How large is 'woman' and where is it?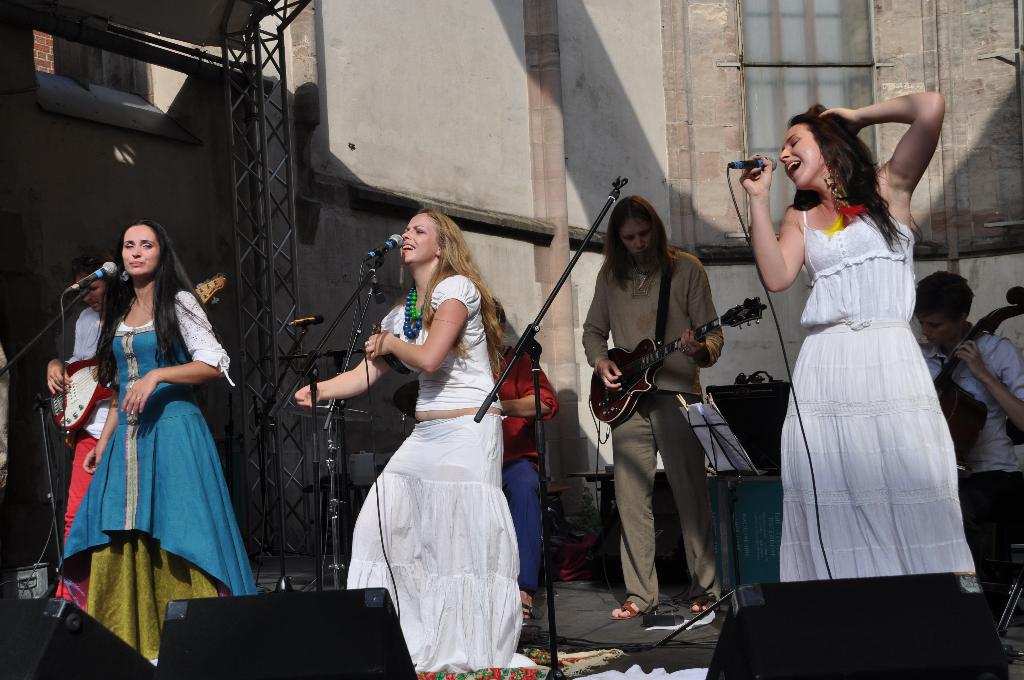
Bounding box: <box>333,202,535,679</box>.
